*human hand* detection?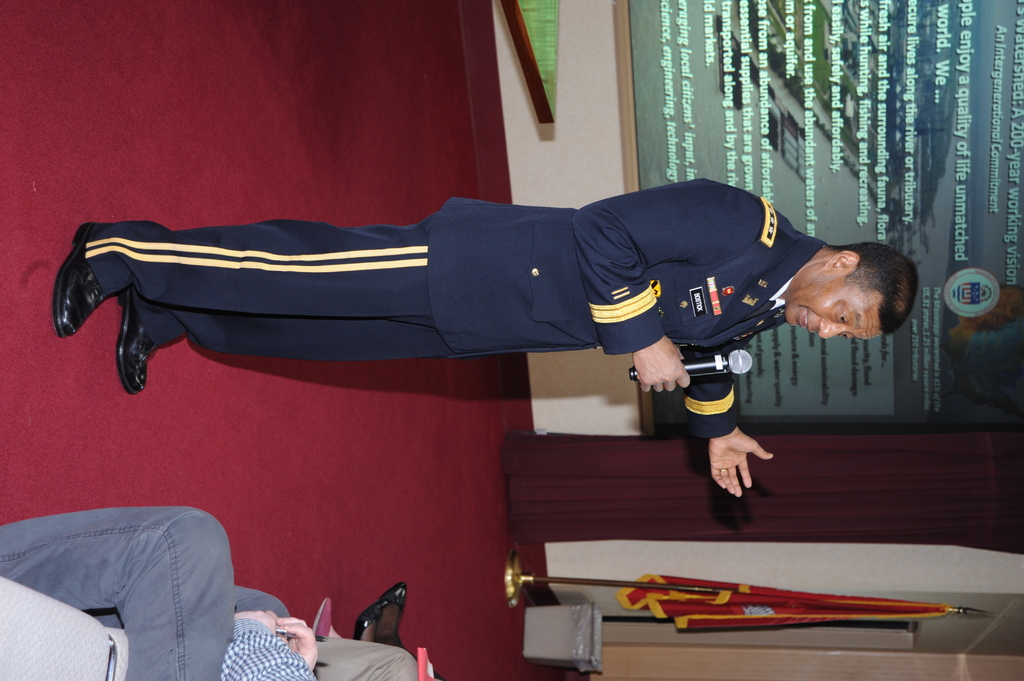
[634, 338, 692, 396]
